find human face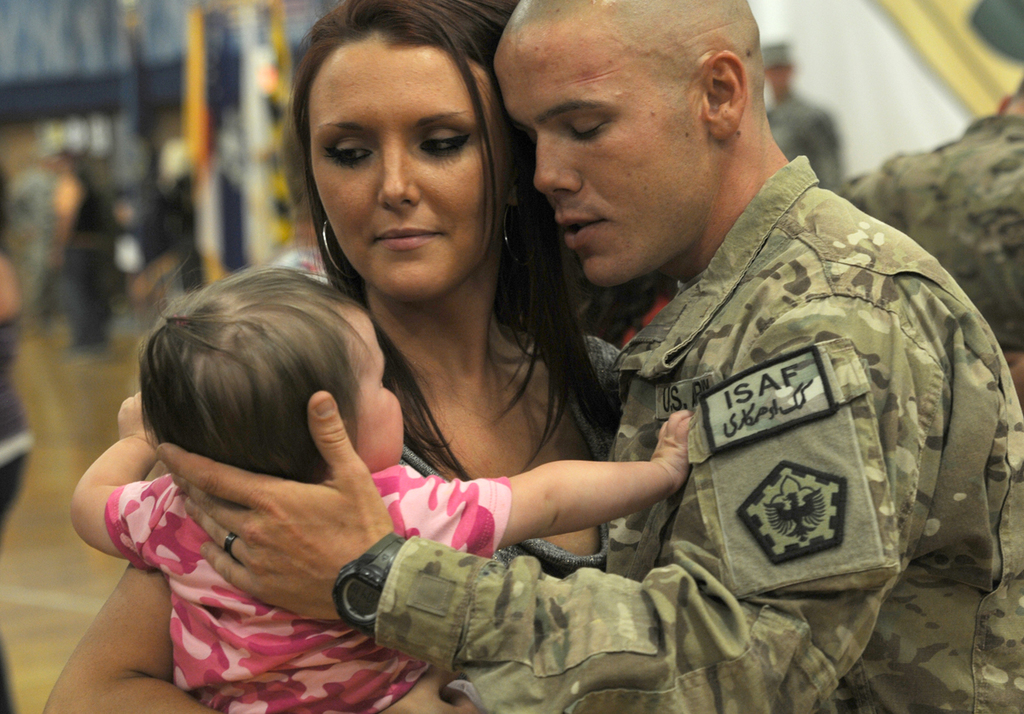
[left=308, top=34, right=503, bottom=299]
